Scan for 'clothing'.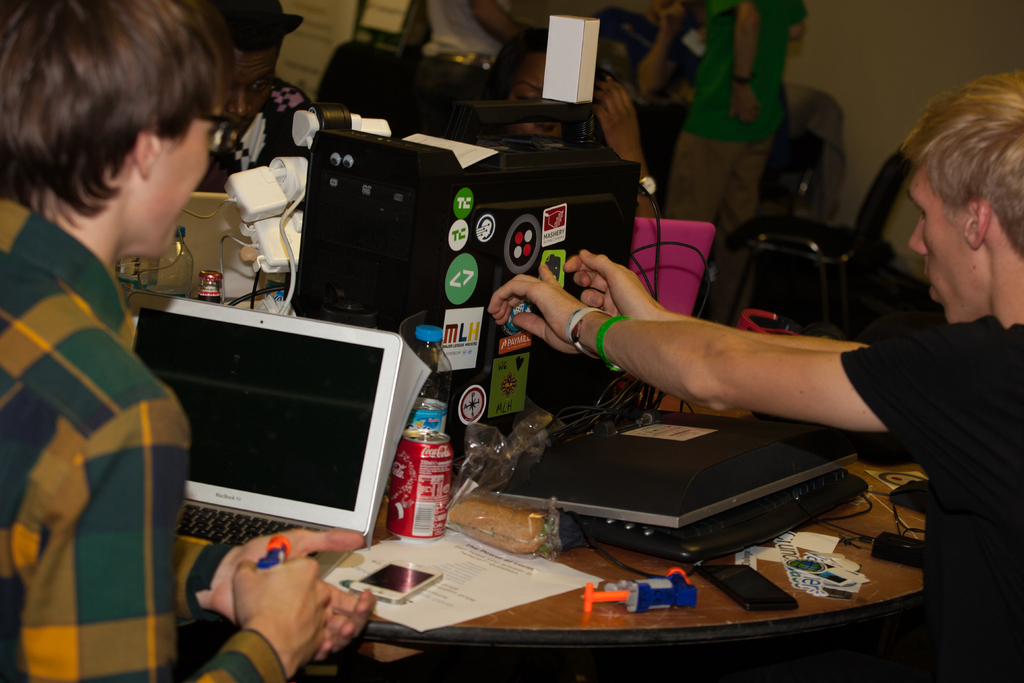
Scan result: [838,313,1023,682].
